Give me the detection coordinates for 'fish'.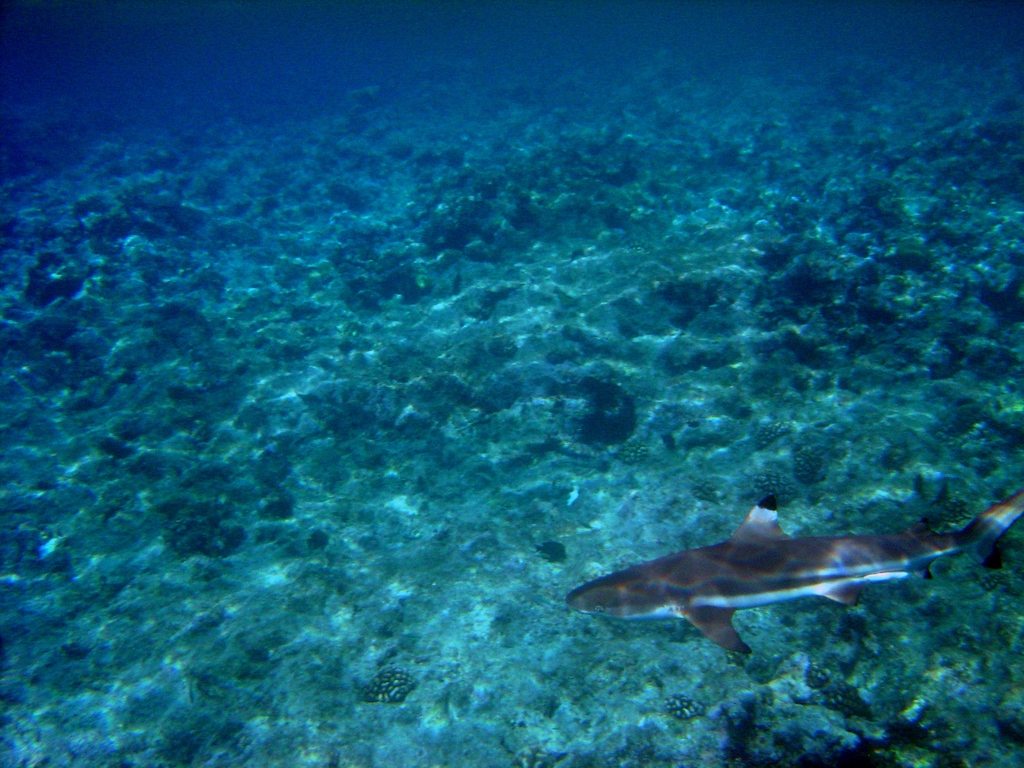
locate(573, 492, 1017, 678).
